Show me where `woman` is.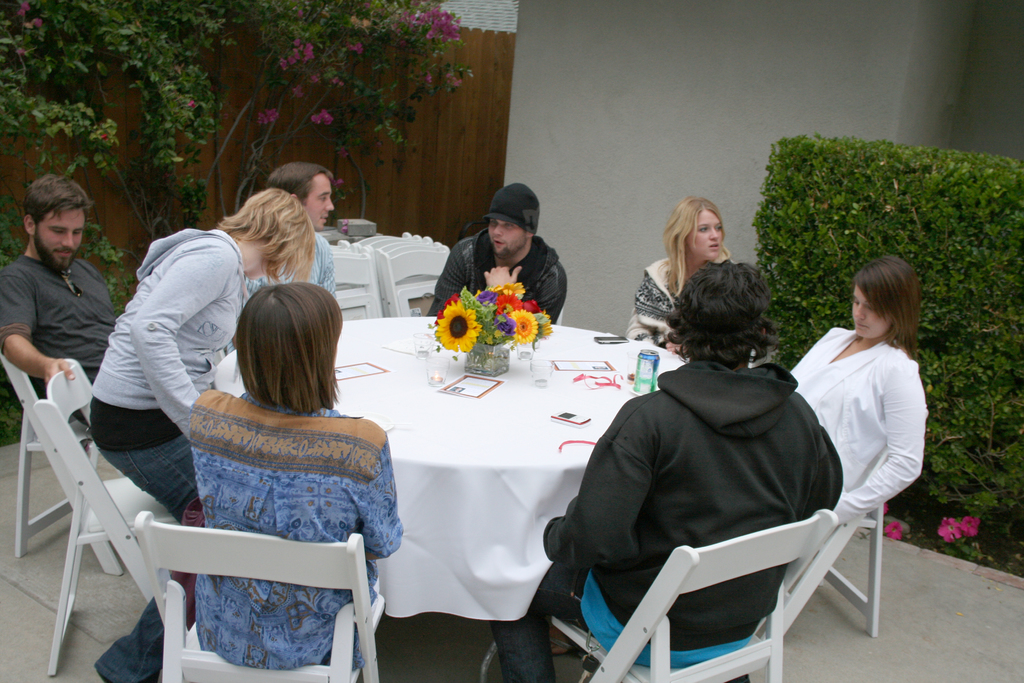
`woman` is at detection(83, 190, 317, 682).
